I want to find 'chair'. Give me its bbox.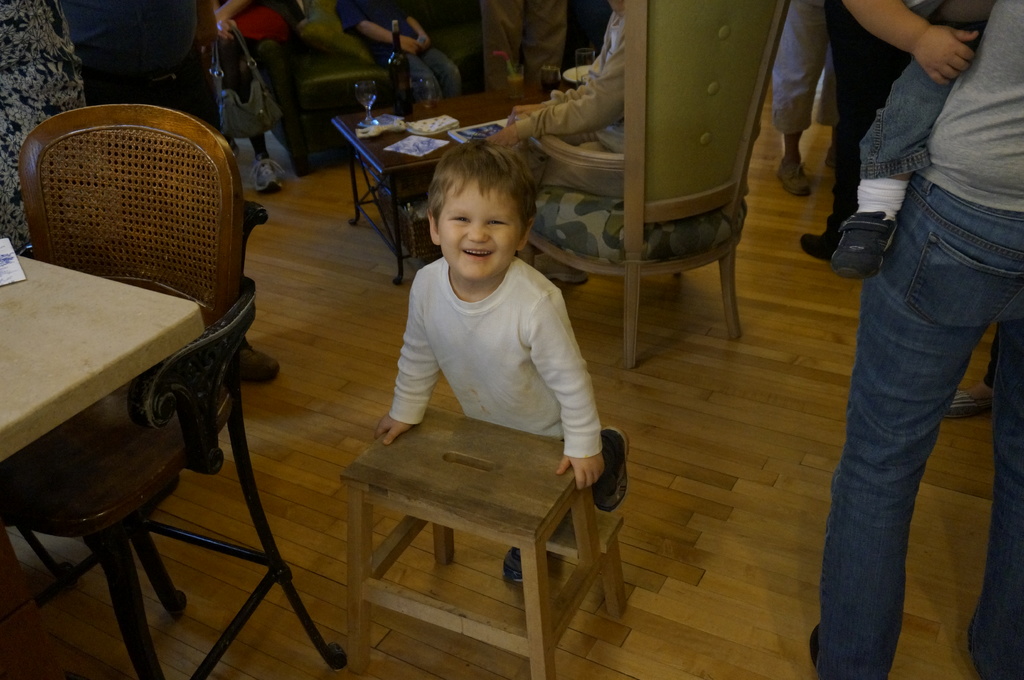
select_region(515, 0, 793, 369).
